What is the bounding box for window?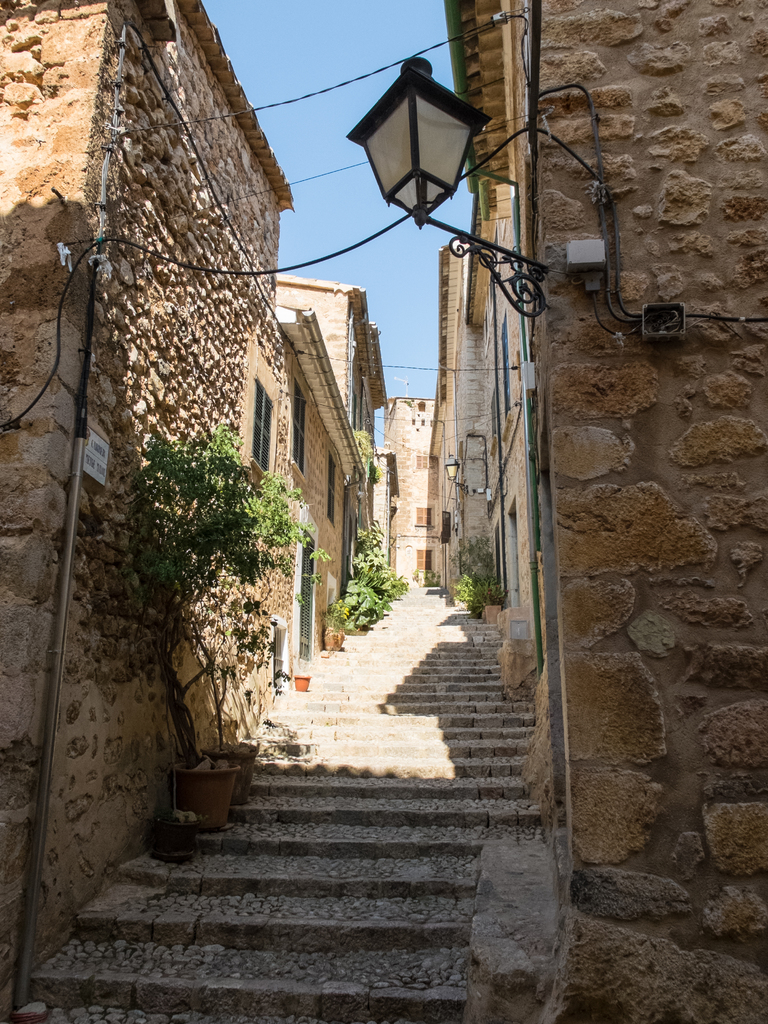
(413, 546, 433, 572).
